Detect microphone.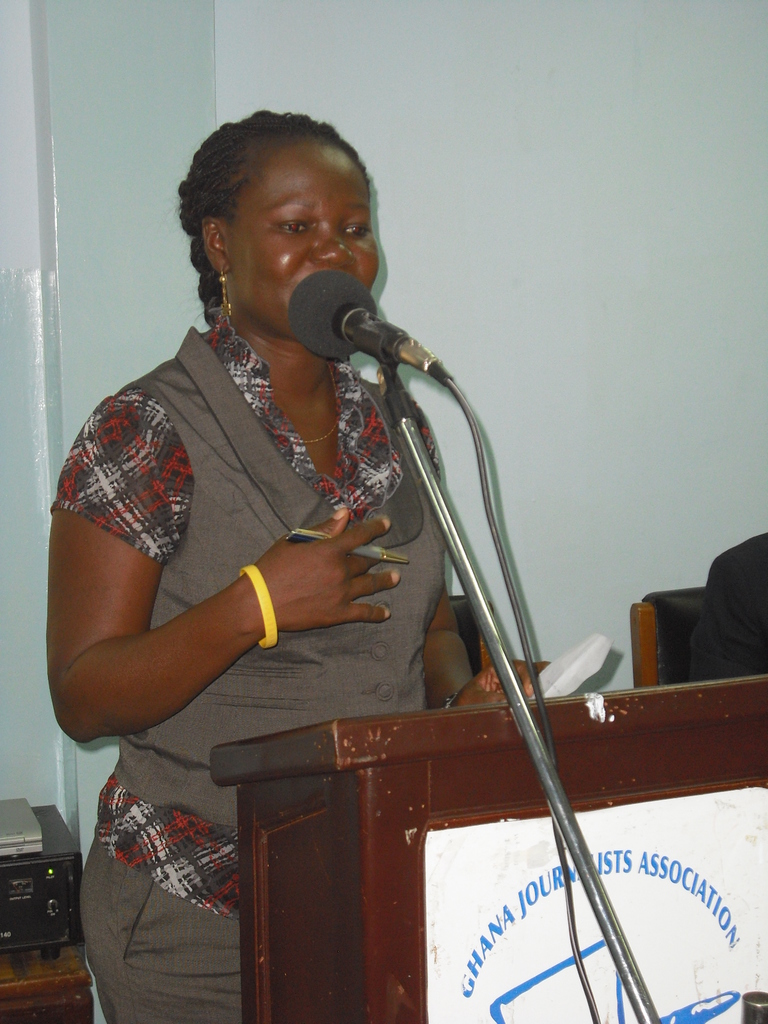
Detected at (left=263, top=275, right=484, bottom=420).
